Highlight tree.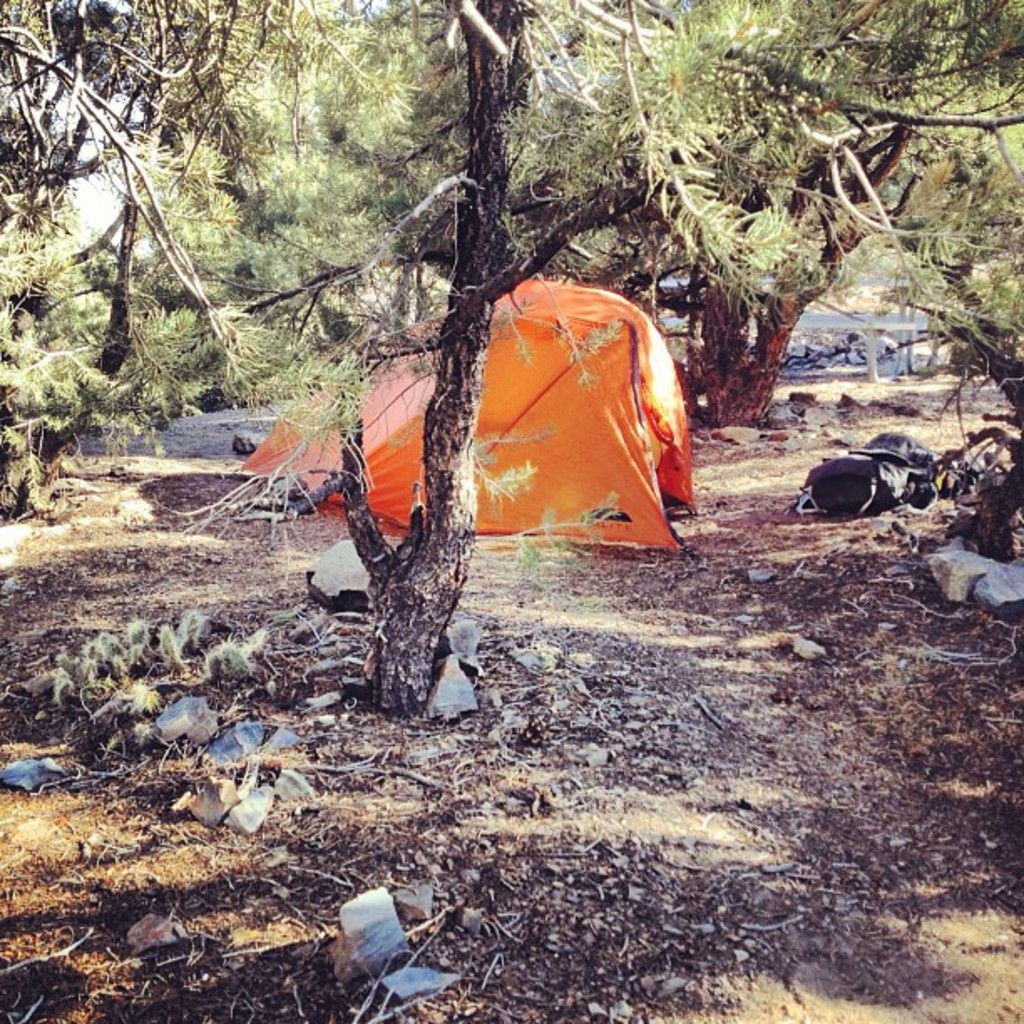
Highlighted region: bbox=[698, 0, 1022, 427].
